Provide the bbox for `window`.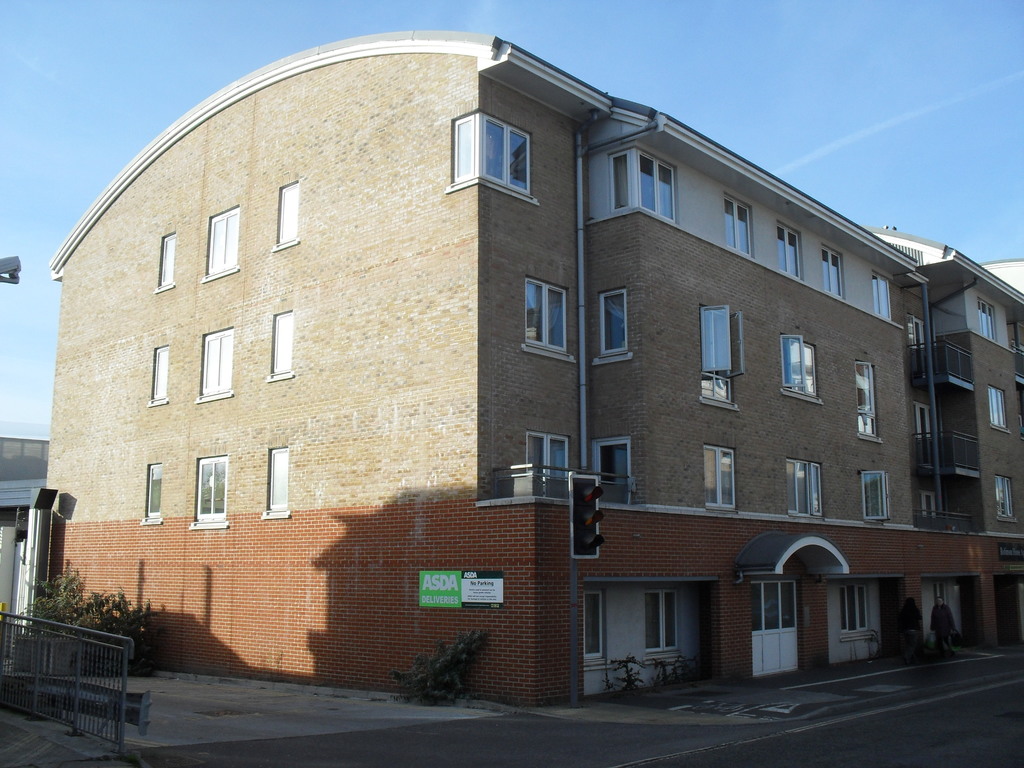
bbox=(995, 474, 1011, 527).
